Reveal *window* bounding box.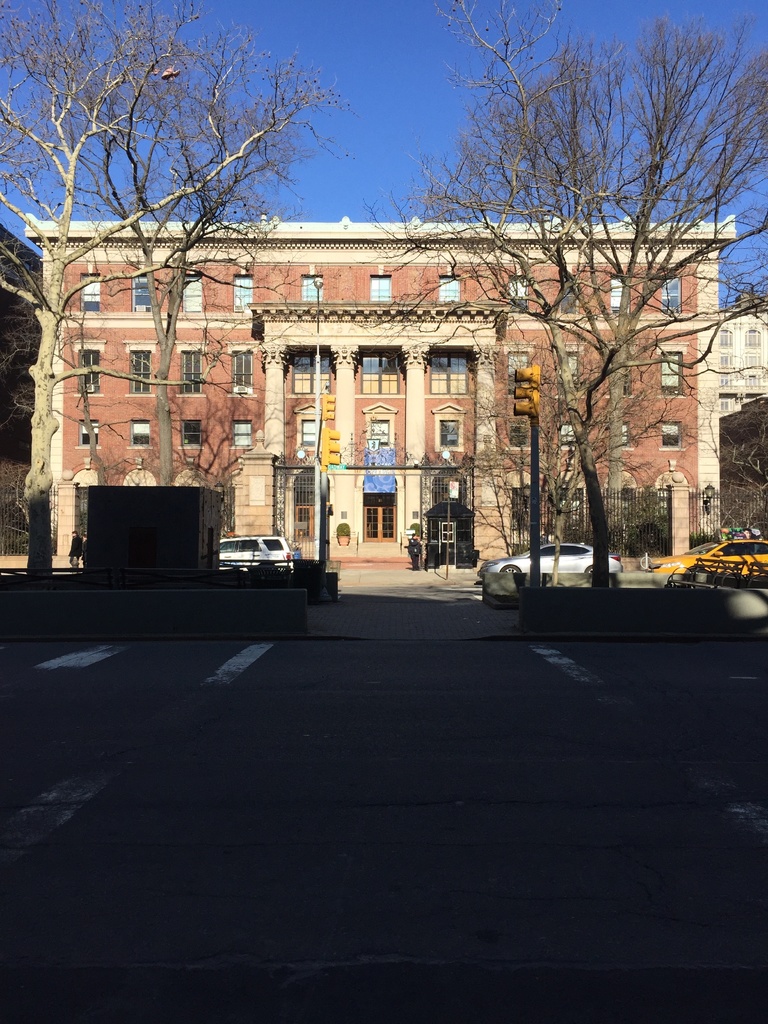
Revealed: {"x1": 181, "y1": 275, "x2": 202, "y2": 312}.
